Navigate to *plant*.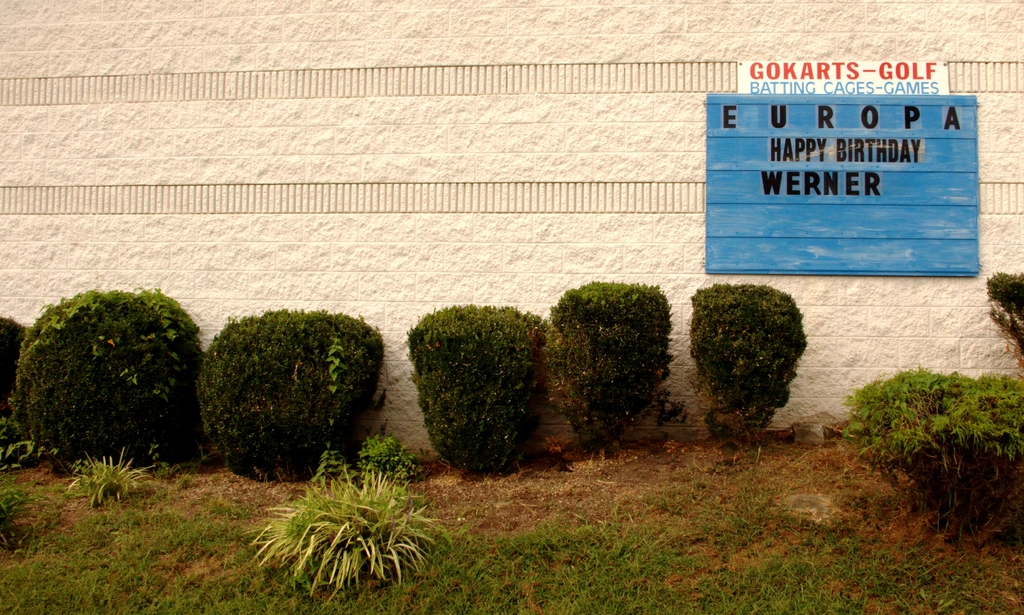
Navigation target: [left=547, top=275, right=675, bottom=461].
